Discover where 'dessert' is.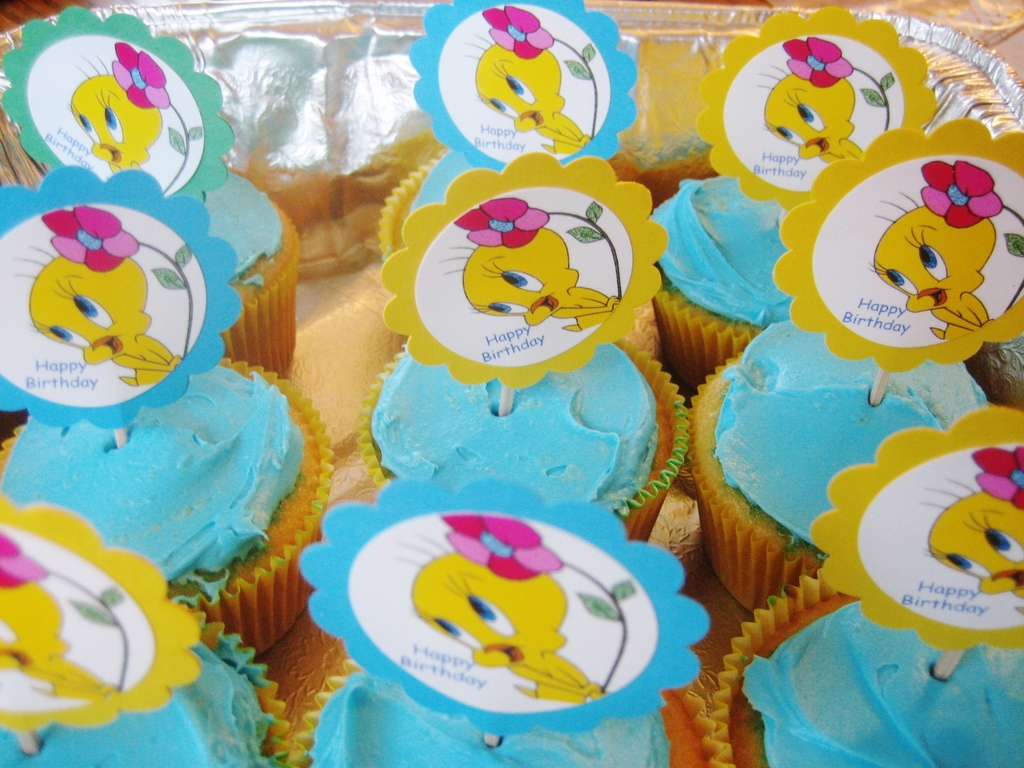
Discovered at Rect(362, 143, 687, 529).
